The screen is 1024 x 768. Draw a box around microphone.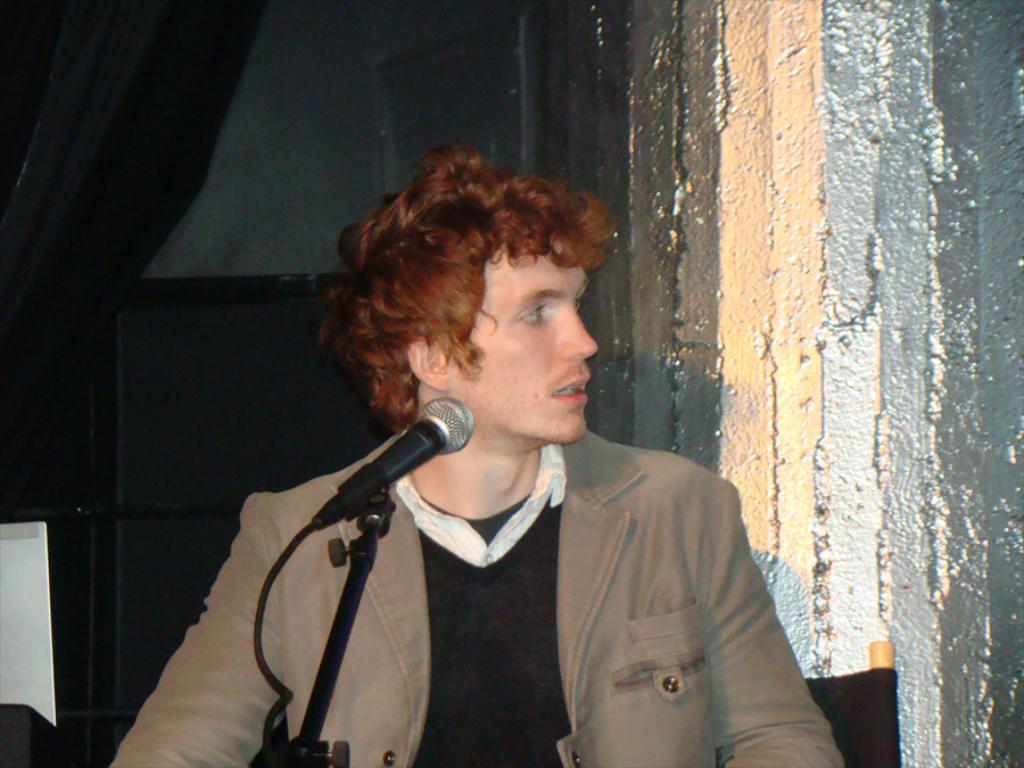
box=[296, 390, 486, 544].
